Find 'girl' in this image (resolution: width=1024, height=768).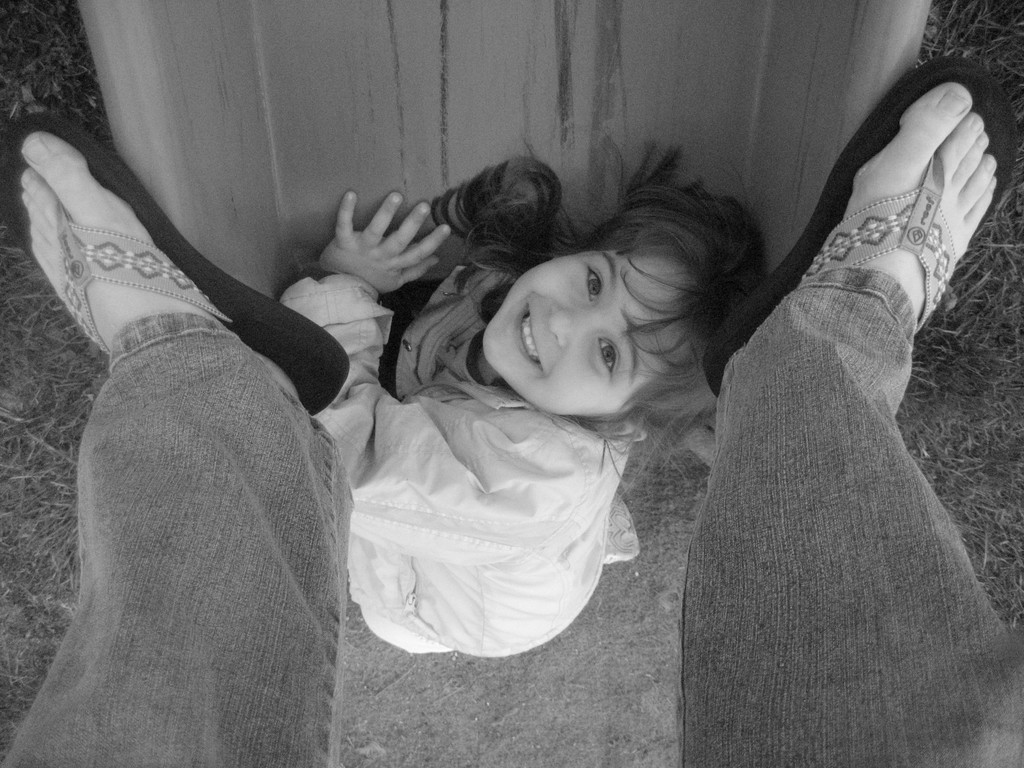
(x1=284, y1=134, x2=772, y2=657).
